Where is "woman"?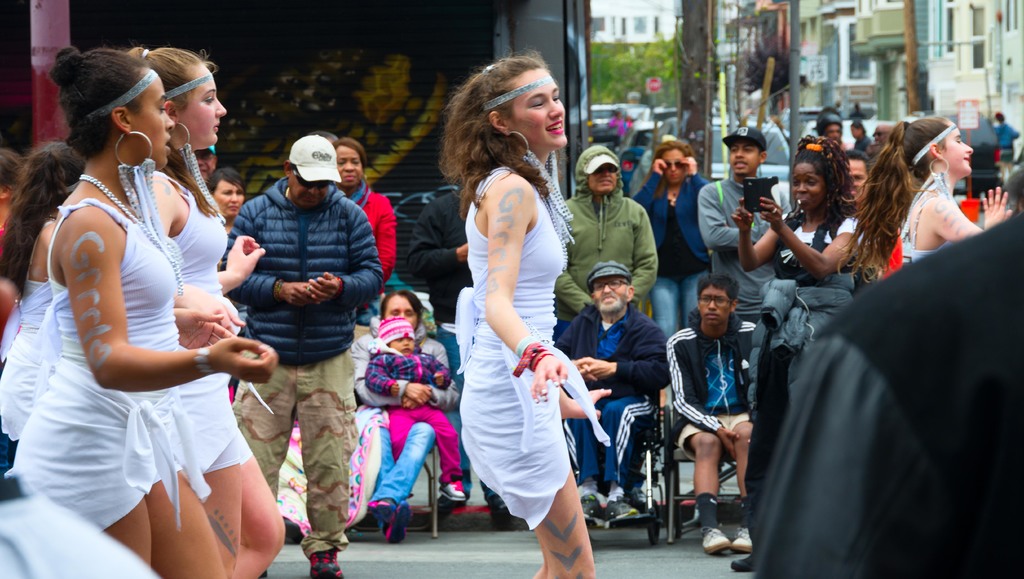
429/65/598/578.
